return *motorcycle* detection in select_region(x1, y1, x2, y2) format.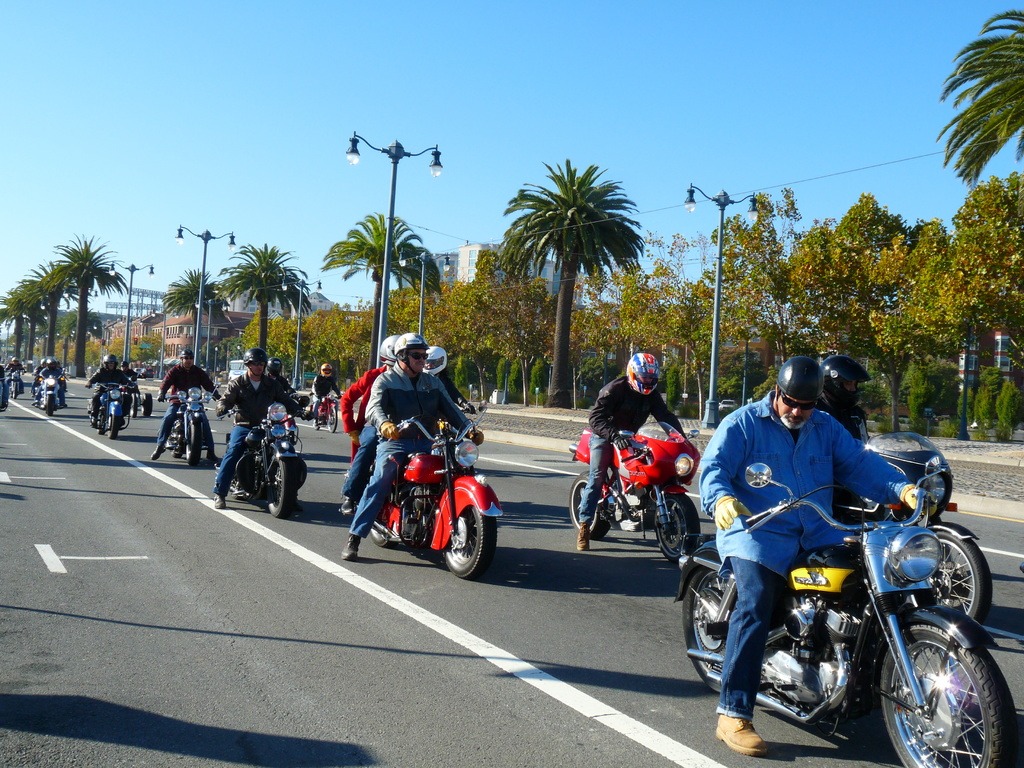
select_region(568, 420, 703, 565).
